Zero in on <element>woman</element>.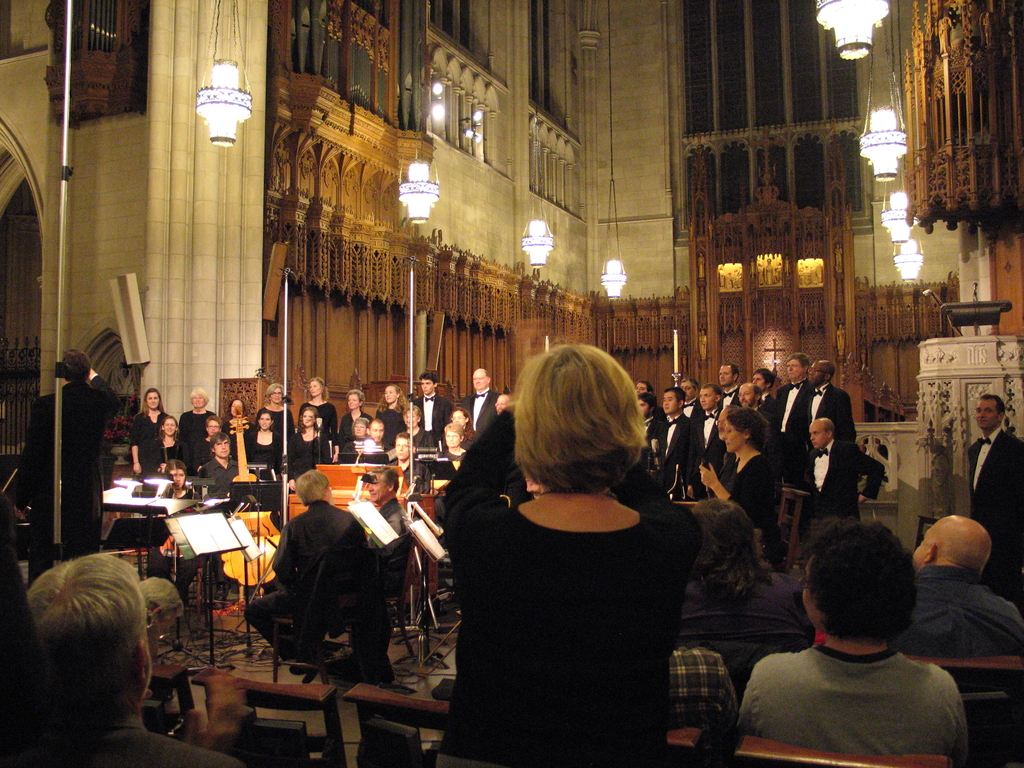
Zeroed in: x1=692 y1=405 x2=788 y2=571.
